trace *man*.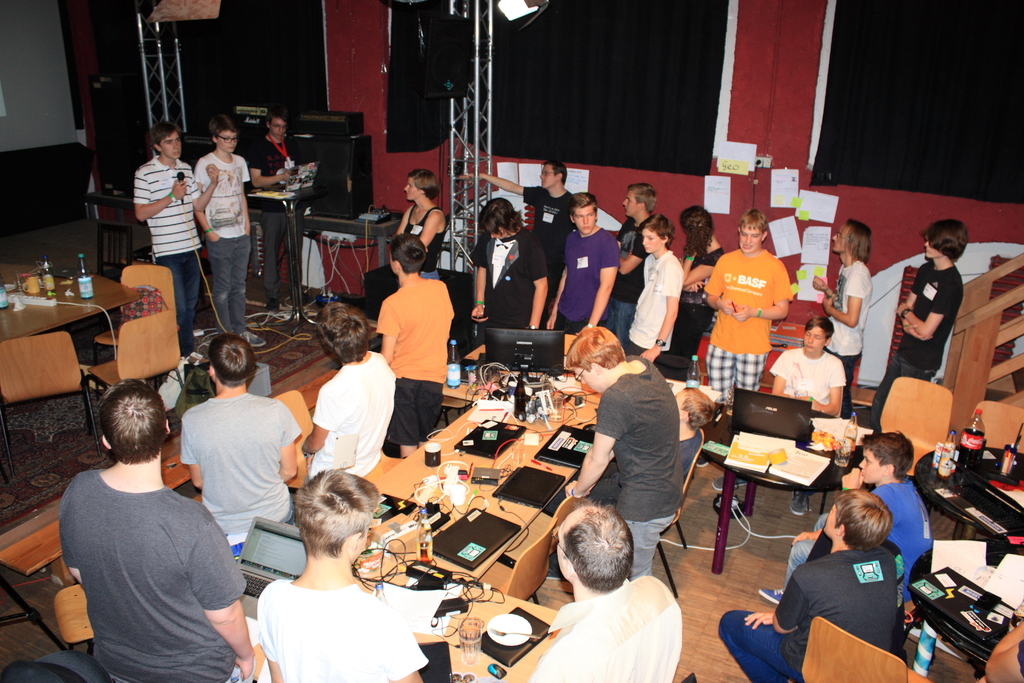
Traced to {"left": 550, "top": 194, "right": 615, "bottom": 336}.
